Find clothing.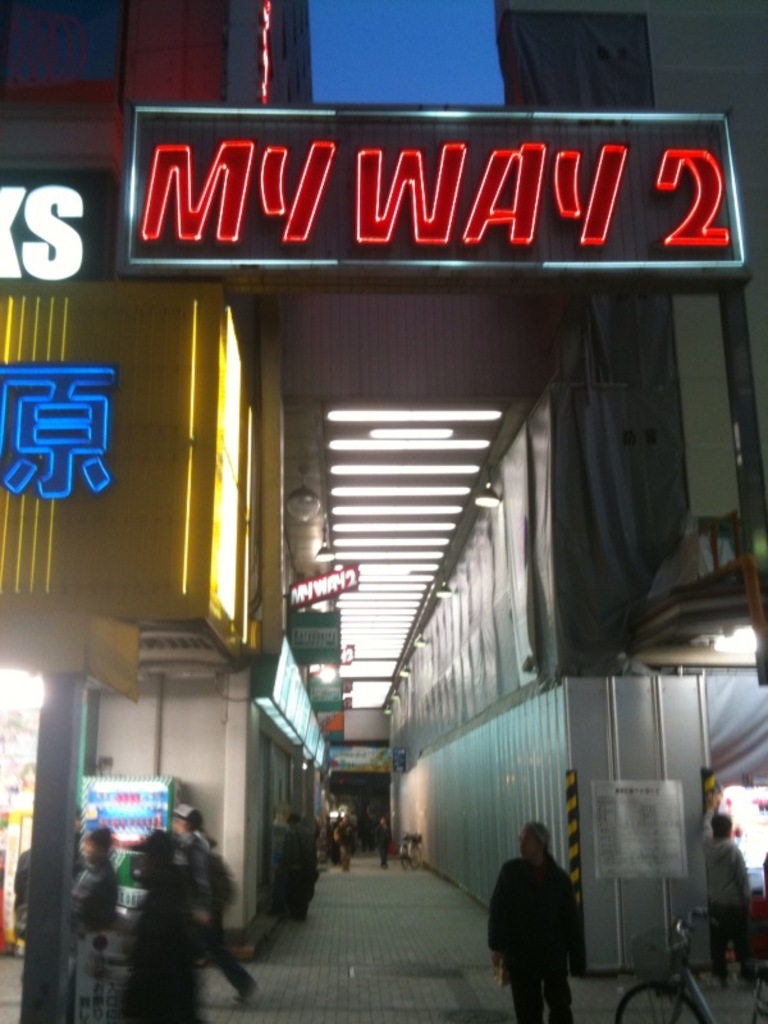
x1=60, y1=868, x2=127, y2=1023.
